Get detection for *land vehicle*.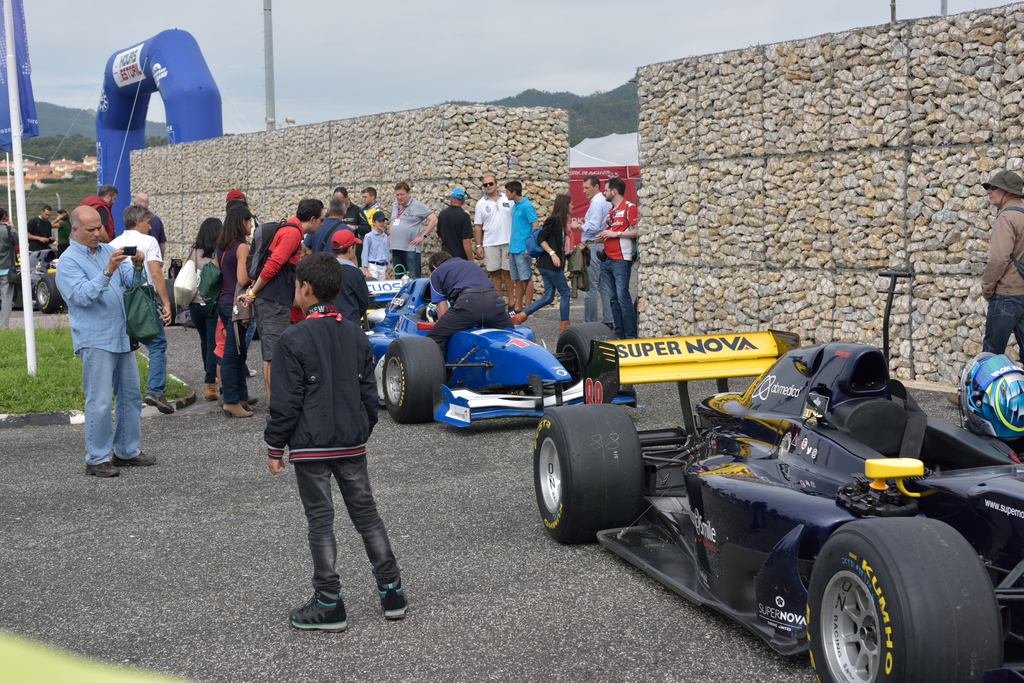
Detection: box=[362, 277, 637, 429].
